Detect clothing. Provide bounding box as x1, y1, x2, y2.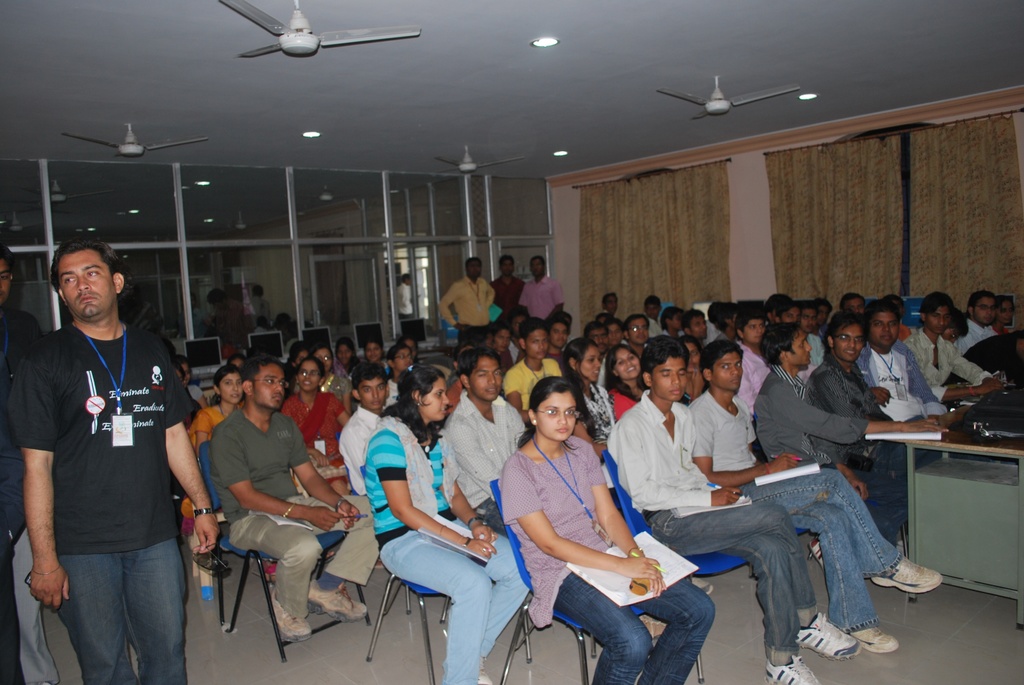
499, 432, 717, 684.
